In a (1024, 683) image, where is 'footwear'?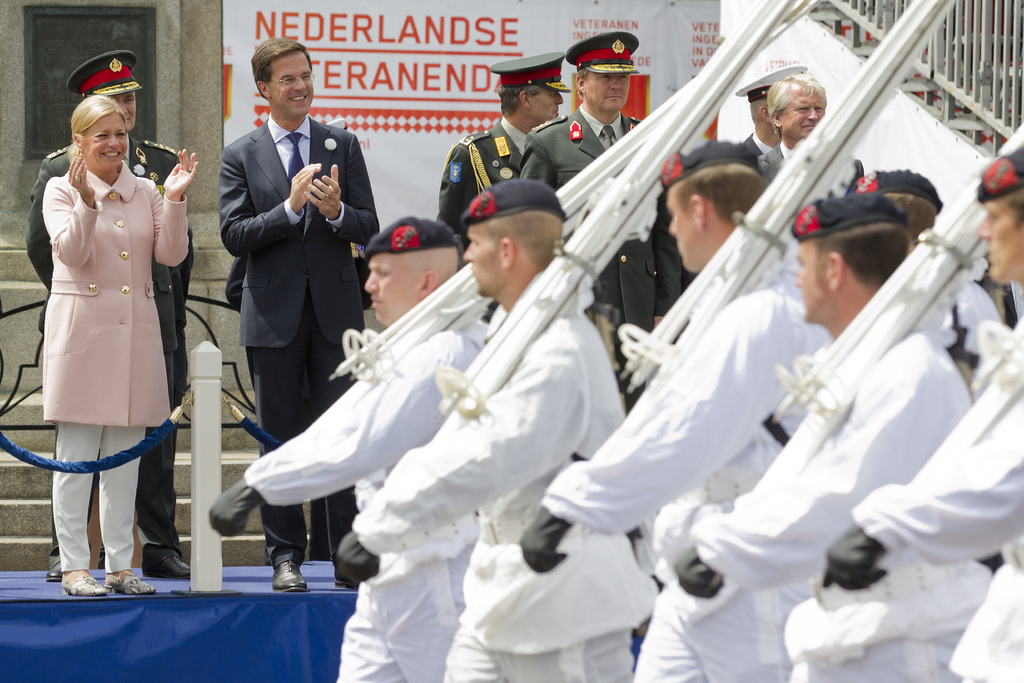
detection(273, 559, 306, 594).
